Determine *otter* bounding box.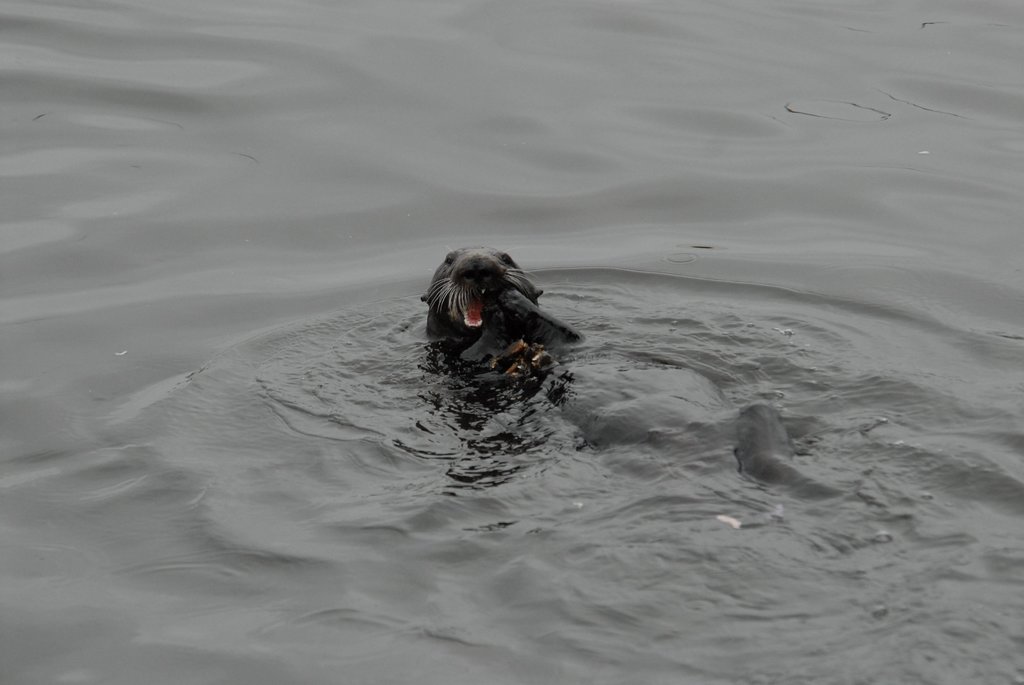
Determined: pyautogui.locateOnScreen(419, 244, 573, 382).
